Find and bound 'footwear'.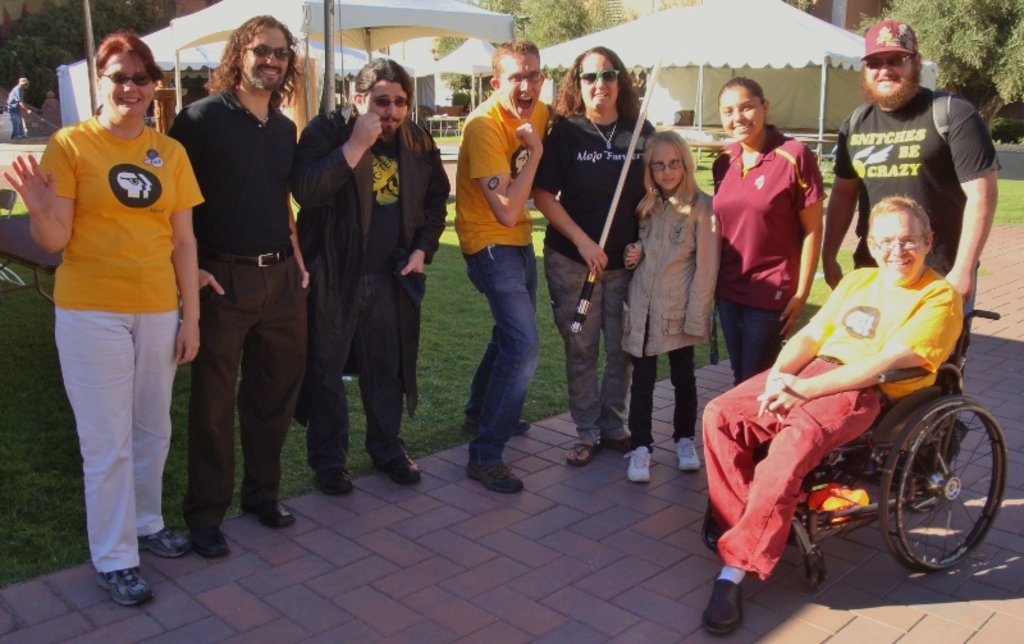
Bound: (x1=246, y1=501, x2=293, y2=529).
